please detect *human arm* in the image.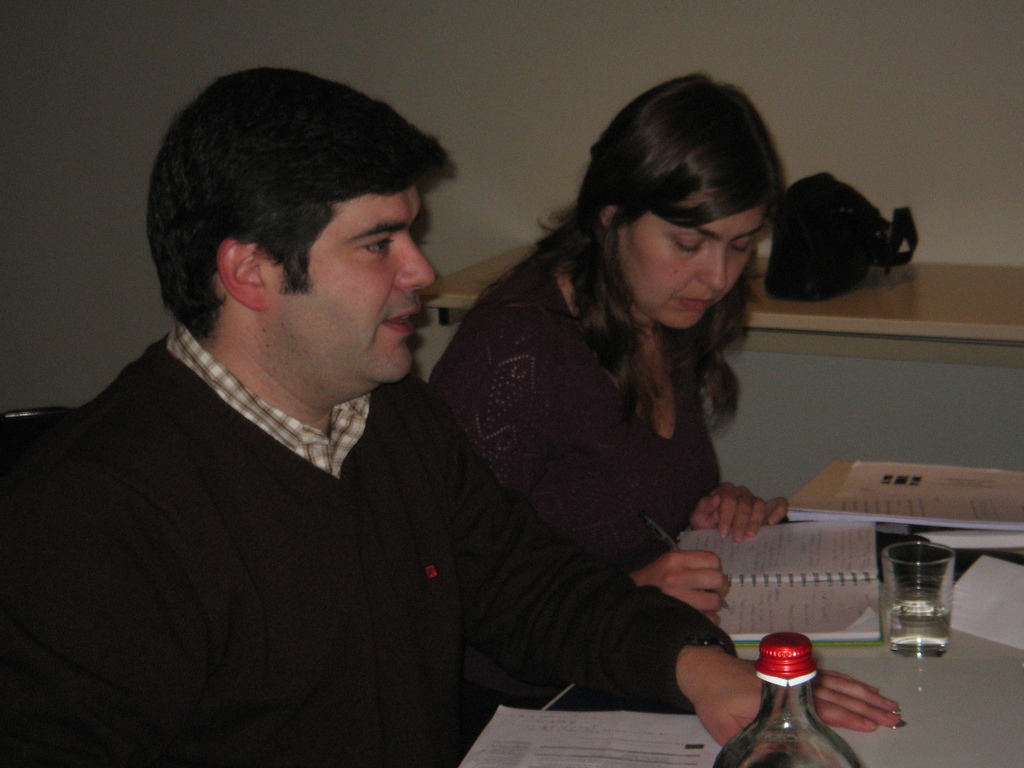
bbox=(486, 326, 733, 610).
